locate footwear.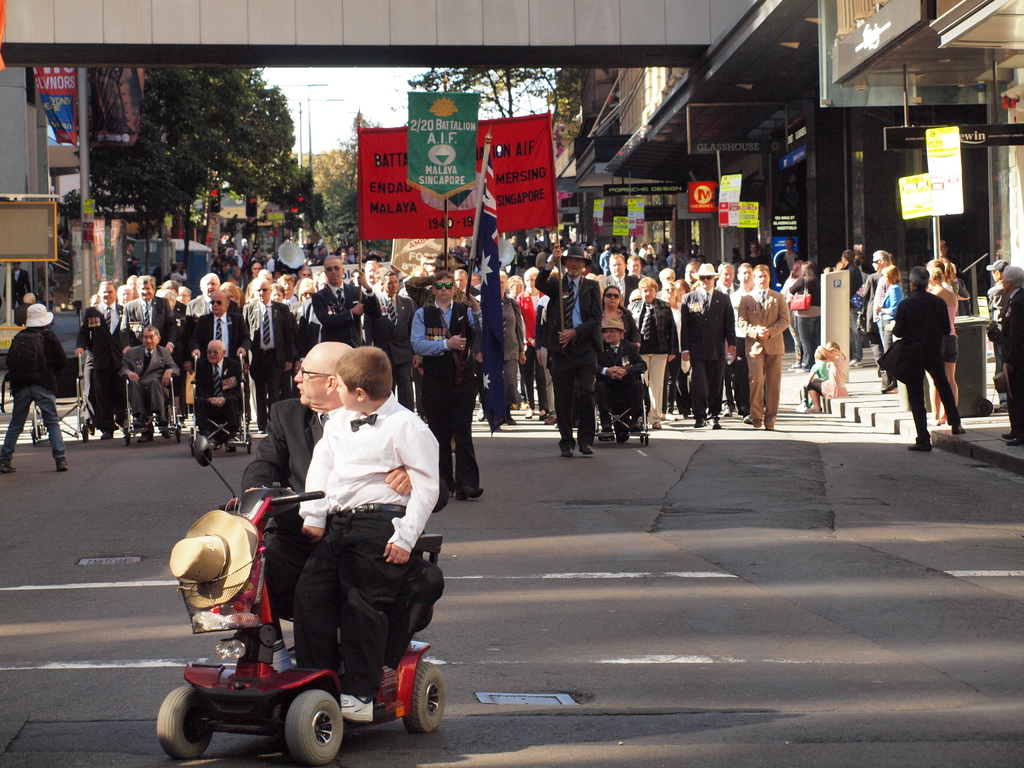
Bounding box: (907, 438, 932, 454).
